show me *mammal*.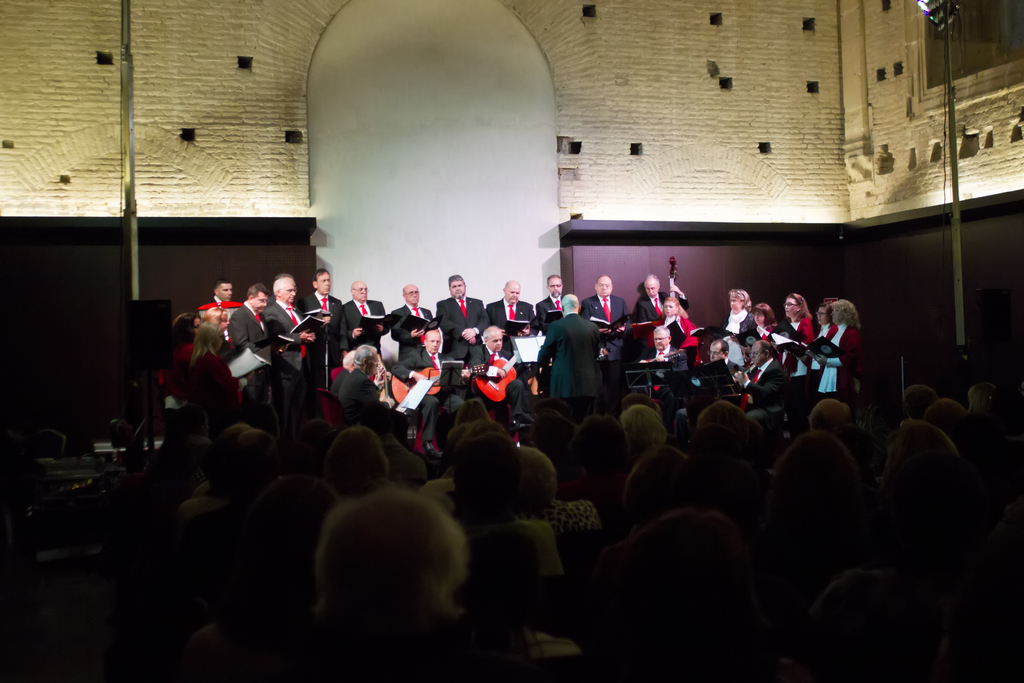
*mammal* is here: <region>228, 278, 273, 415</region>.
